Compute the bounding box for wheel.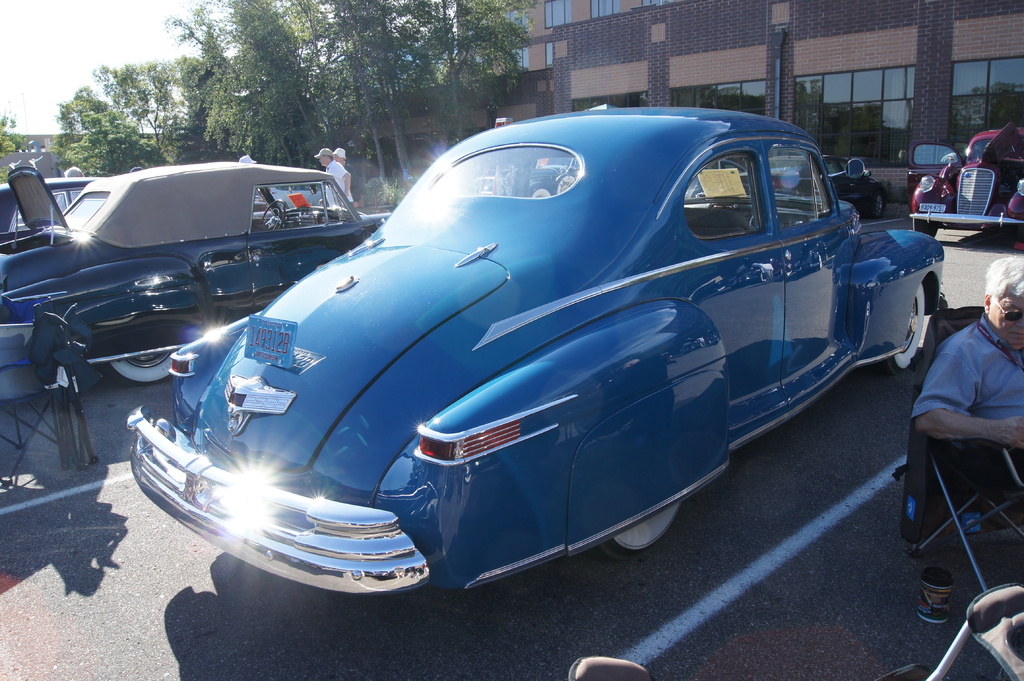
875:281:927:374.
